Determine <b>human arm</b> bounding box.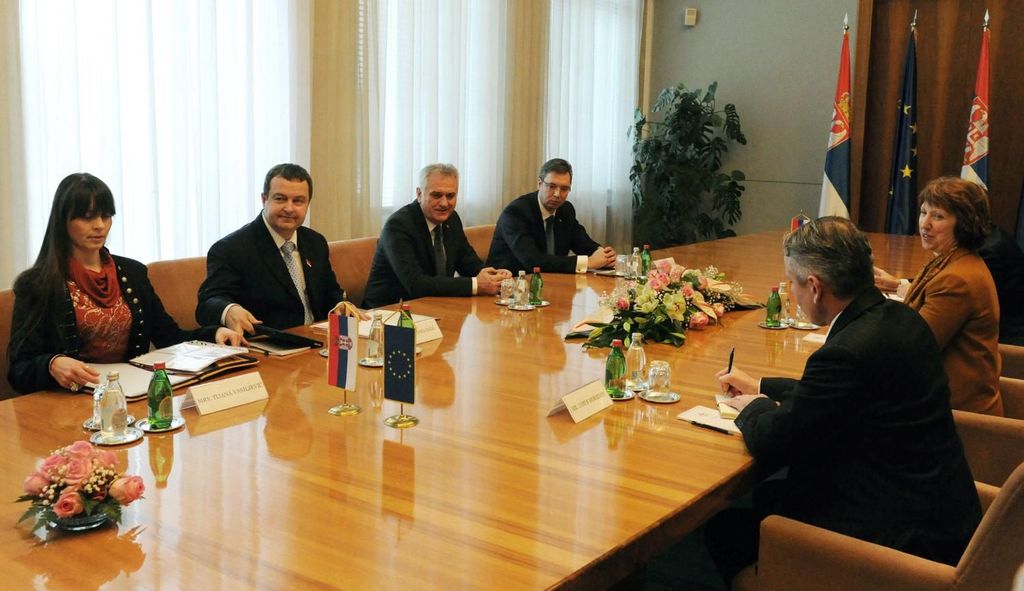
Determined: select_region(741, 358, 834, 519).
